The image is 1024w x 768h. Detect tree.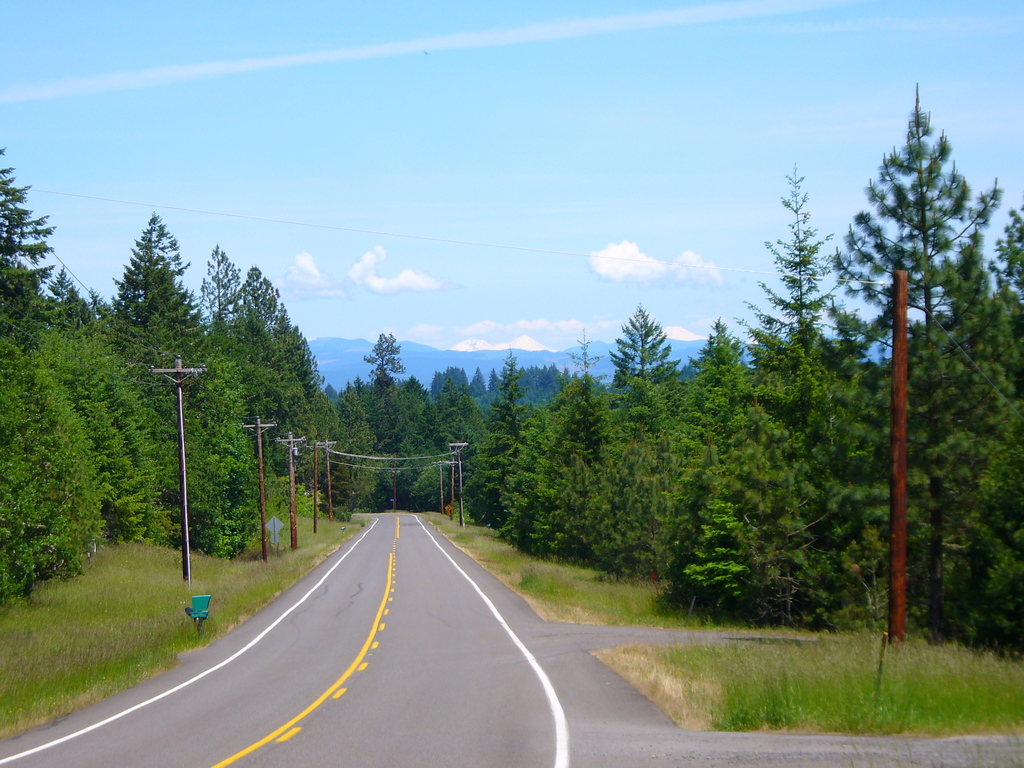
Detection: crop(460, 340, 535, 531).
